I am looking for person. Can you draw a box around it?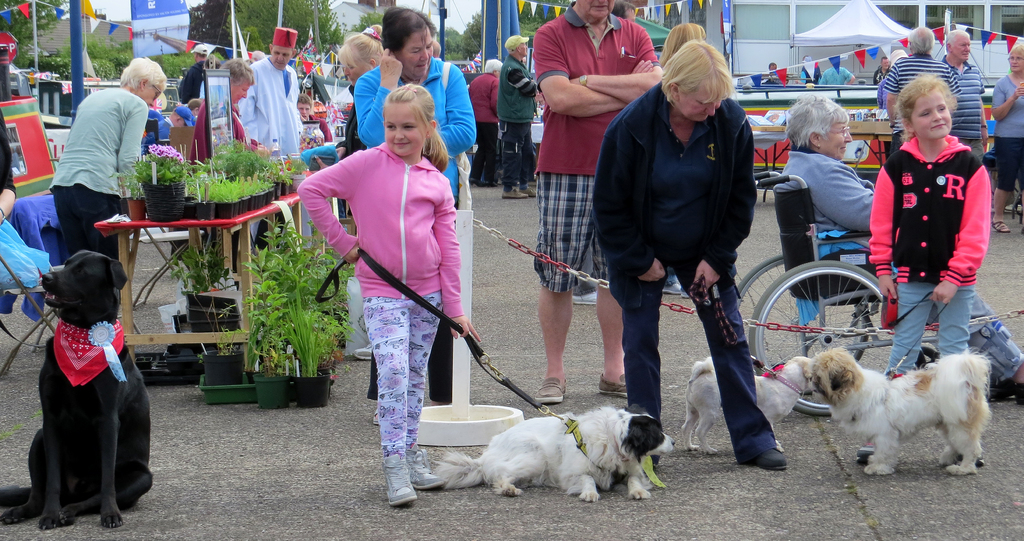
Sure, the bounding box is BBox(49, 57, 170, 256).
